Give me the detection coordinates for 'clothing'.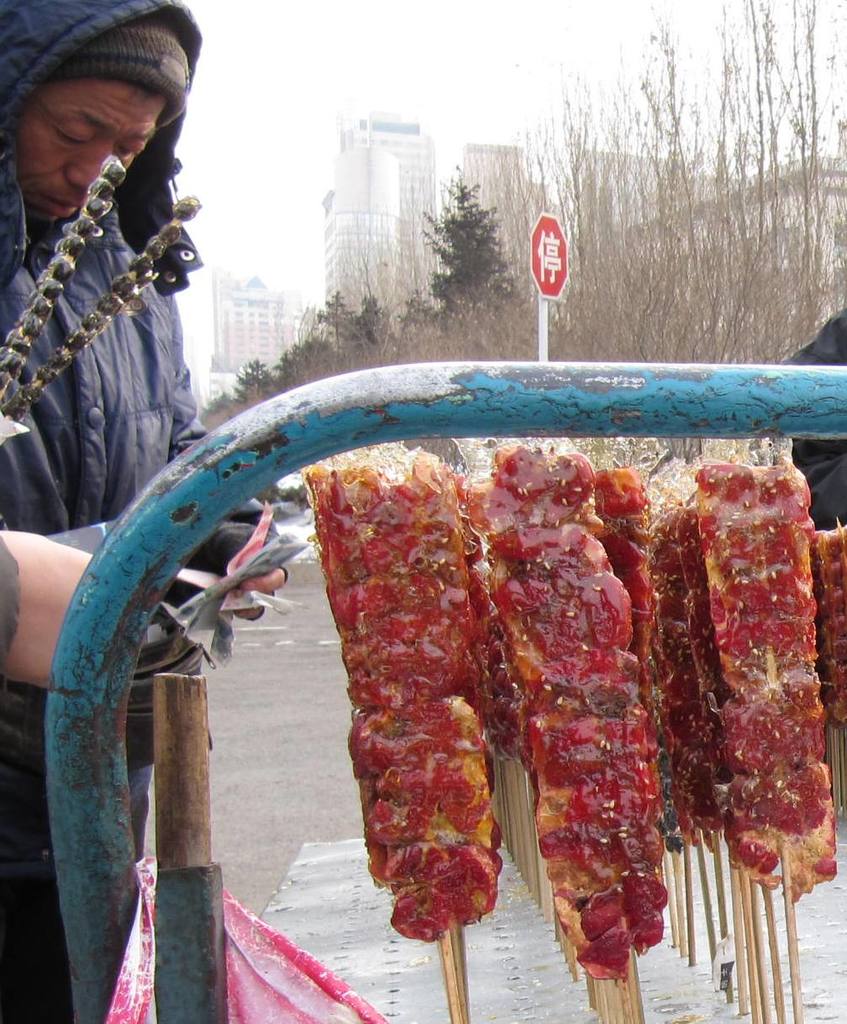
<bbox>3, 3, 201, 1016</bbox>.
